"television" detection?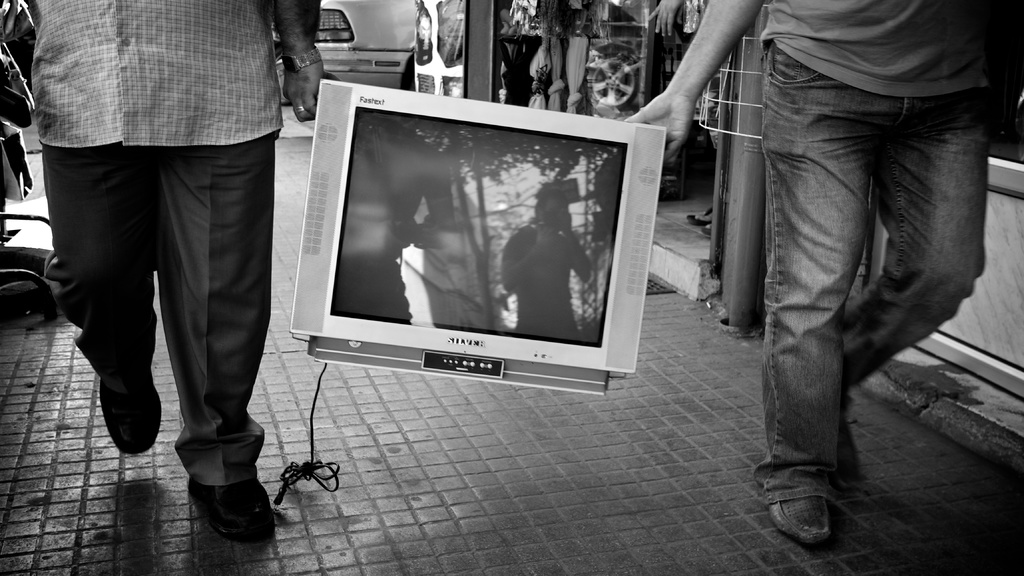
bbox=(290, 72, 659, 407)
